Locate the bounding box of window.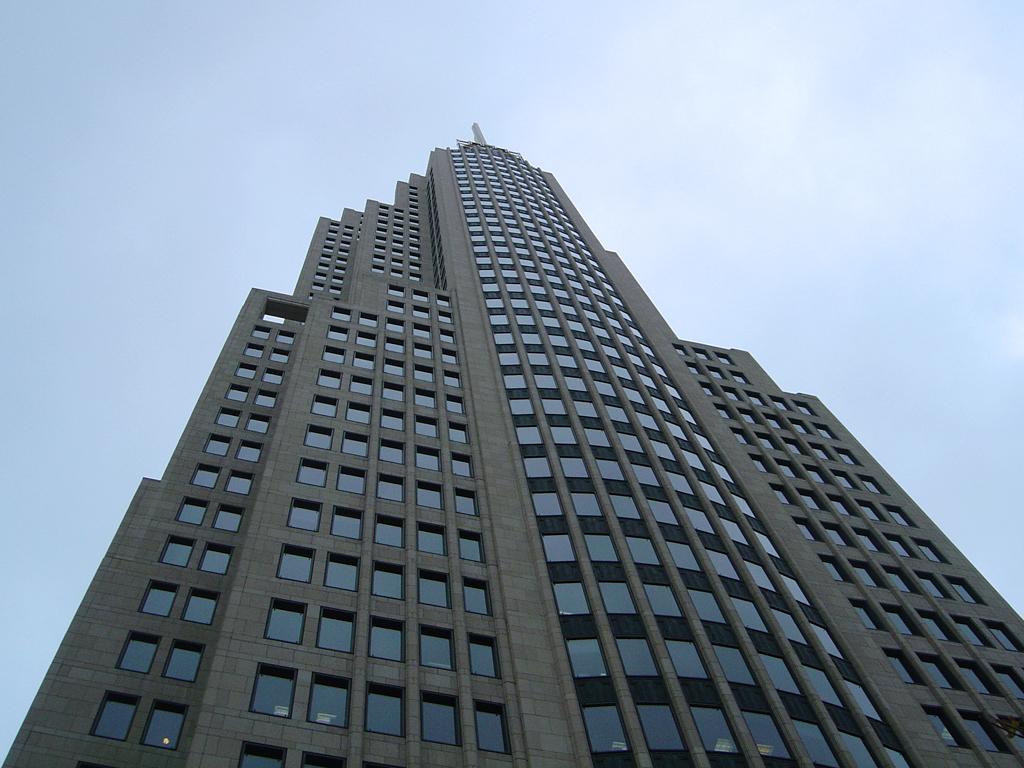
Bounding box: bbox=(511, 396, 532, 415).
